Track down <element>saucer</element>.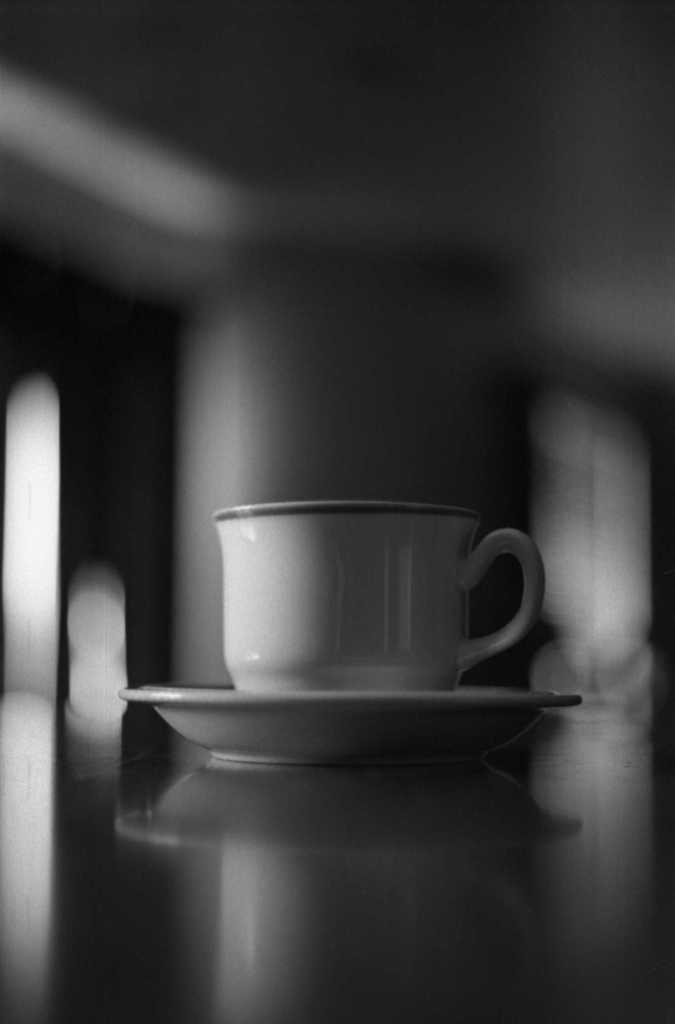
Tracked to [x1=127, y1=687, x2=585, y2=769].
